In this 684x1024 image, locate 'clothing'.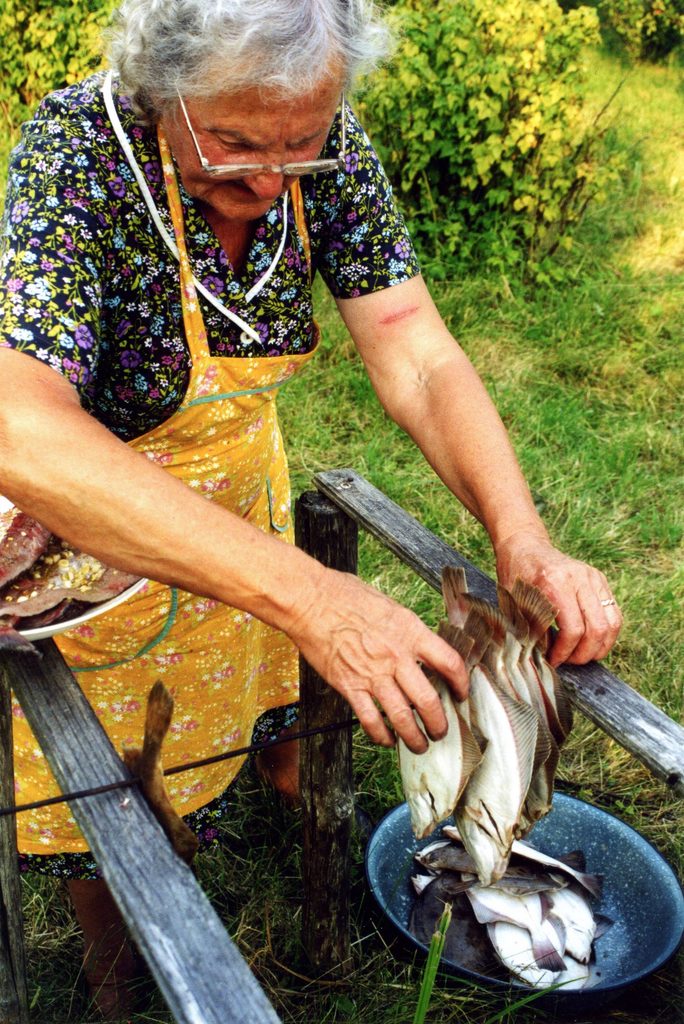
Bounding box: bbox=(54, 65, 550, 865).
